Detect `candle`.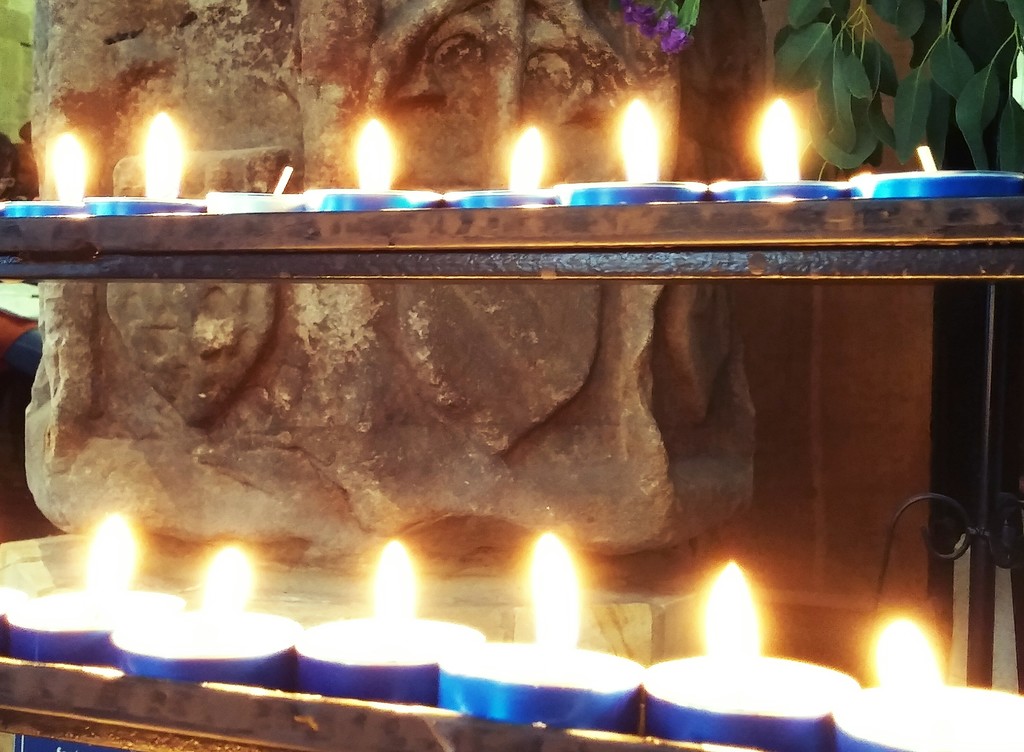
Detected at {"left": 719, "top": 100, "right": 848, "bottom": 204}.
